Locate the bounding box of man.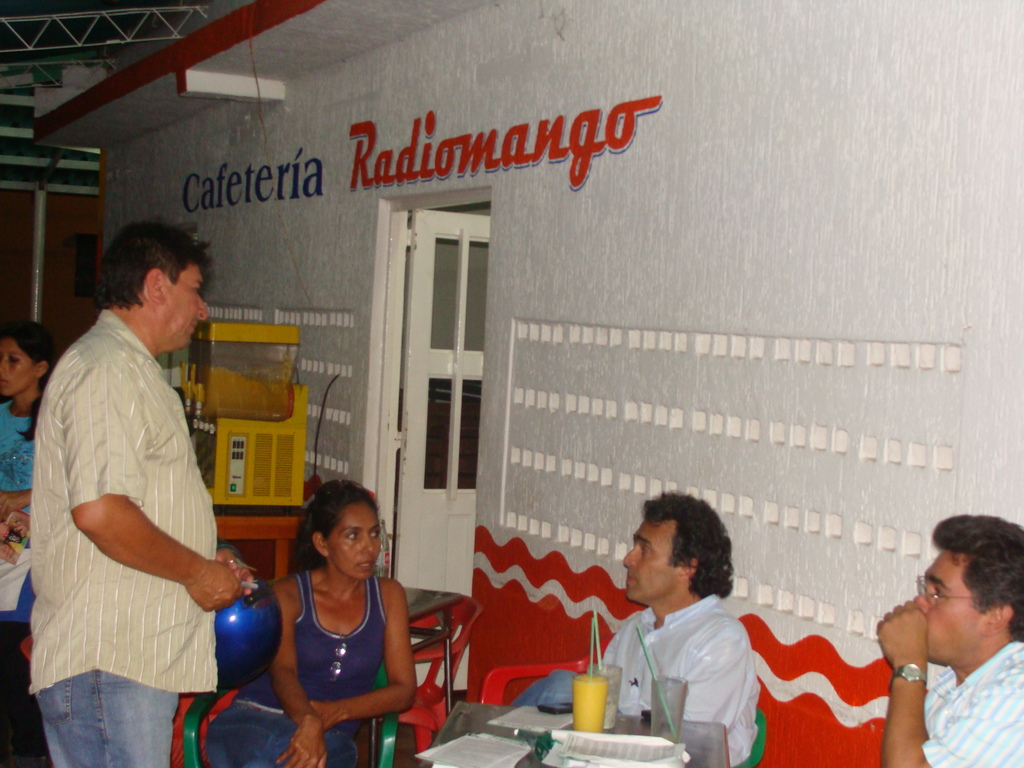
Bounding box: l=600, t=488, r=755, b=767.
